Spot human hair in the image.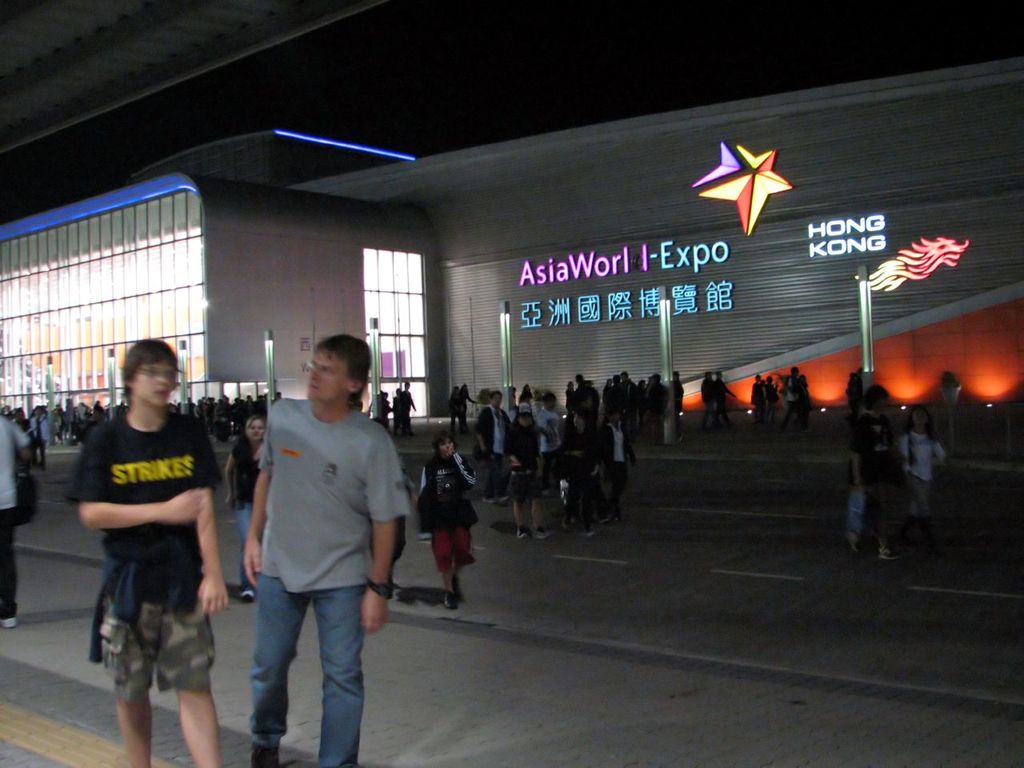
human hair found at Rect(438, 430, 456, 462).
